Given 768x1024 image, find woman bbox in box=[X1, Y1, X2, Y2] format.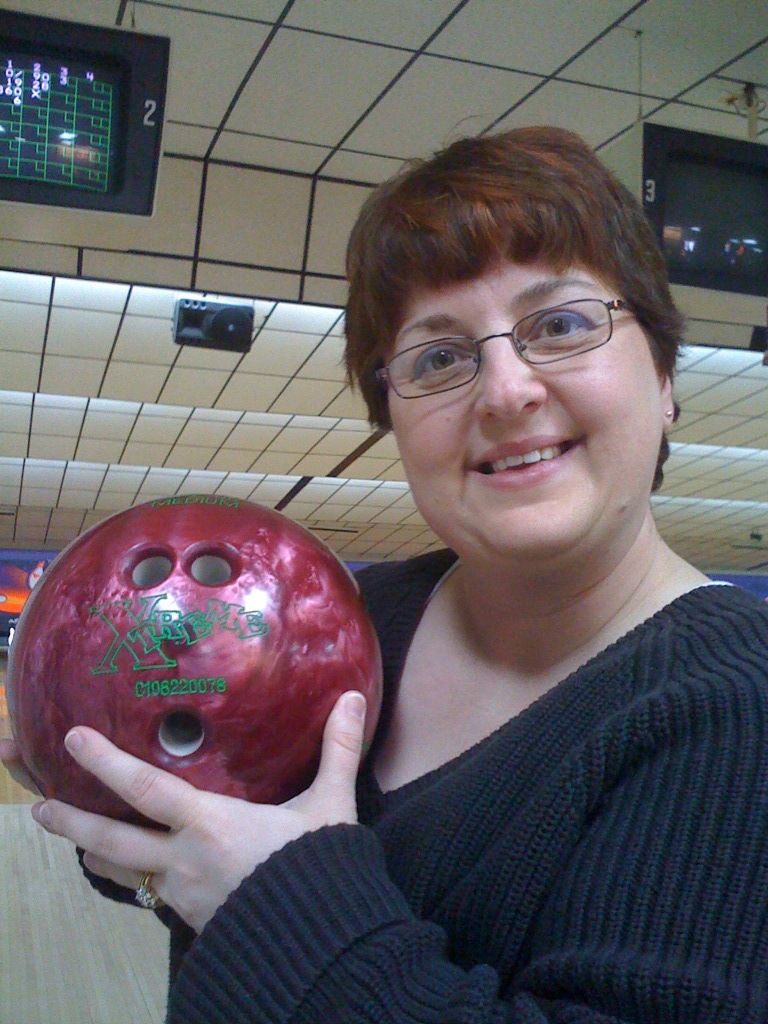
box=[136, 215, 748, 1010].
